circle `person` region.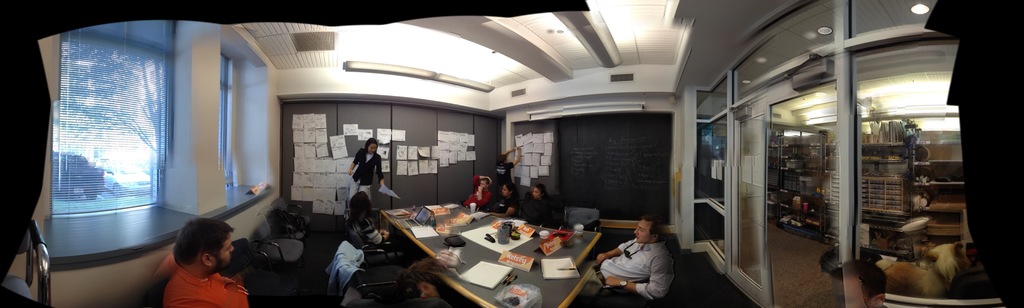
Region: box(463, 169, 499, 213).
